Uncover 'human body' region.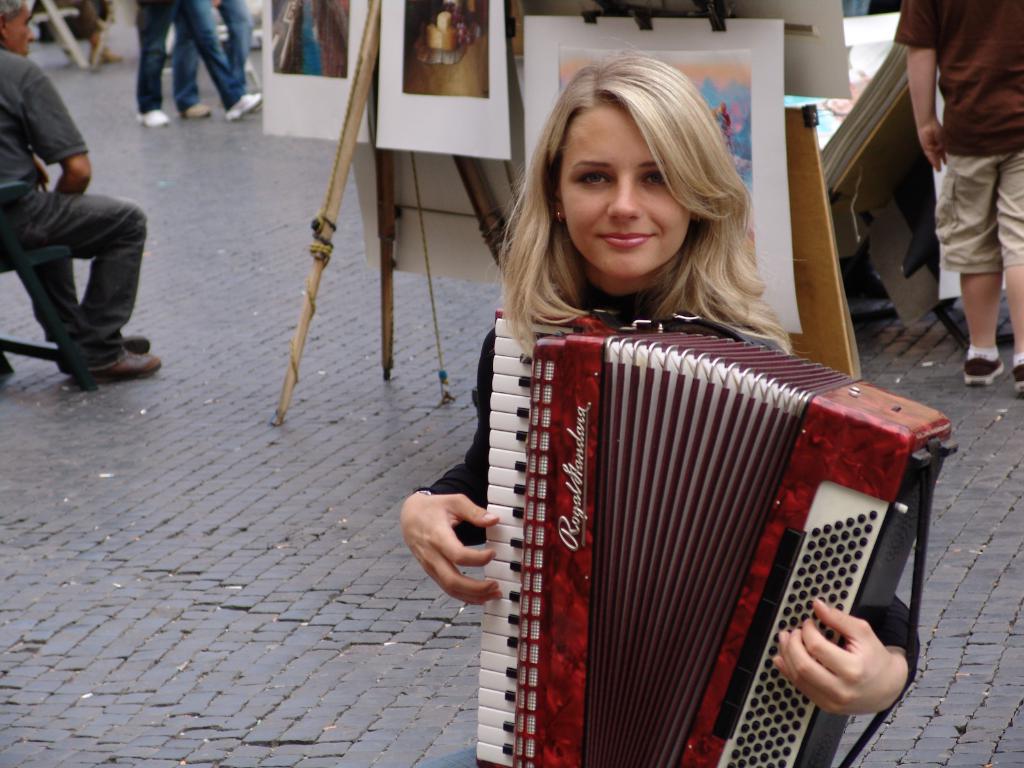
Uncovered: (x1=1, y1=0, x2=166, y2=381).
